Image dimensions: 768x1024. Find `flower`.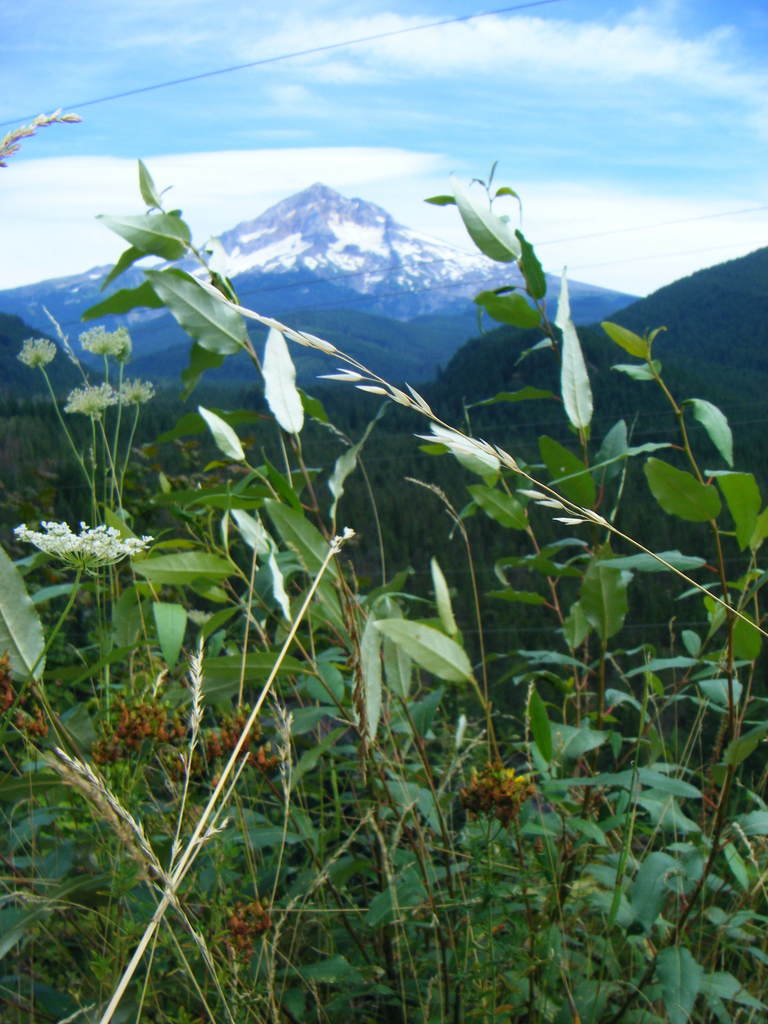
78:321:138:363.
